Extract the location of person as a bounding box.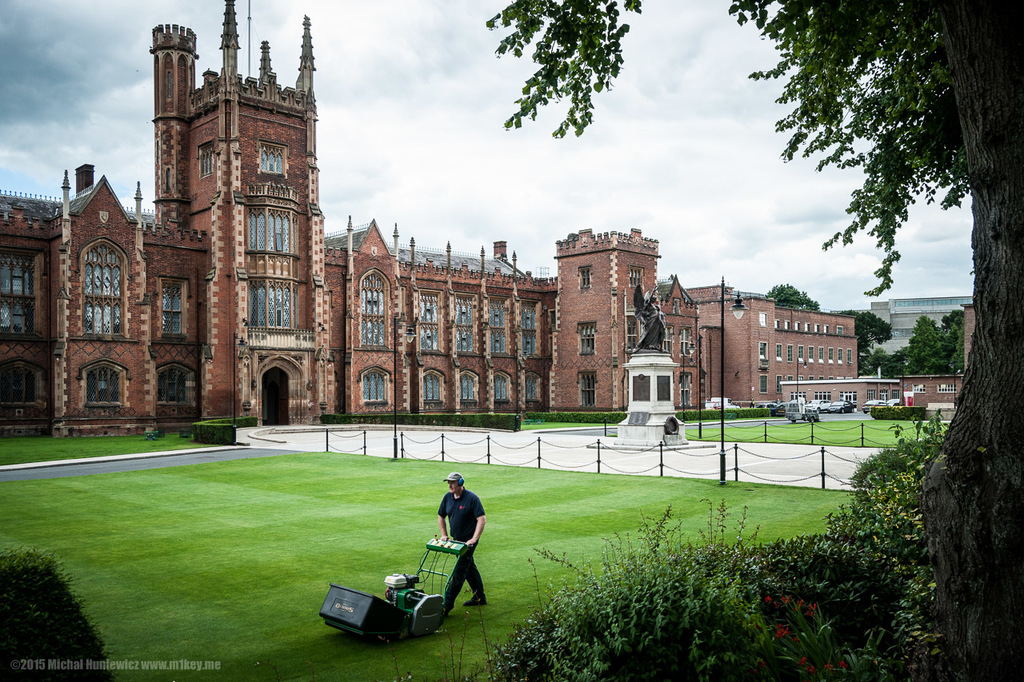
409,476,476,619.
